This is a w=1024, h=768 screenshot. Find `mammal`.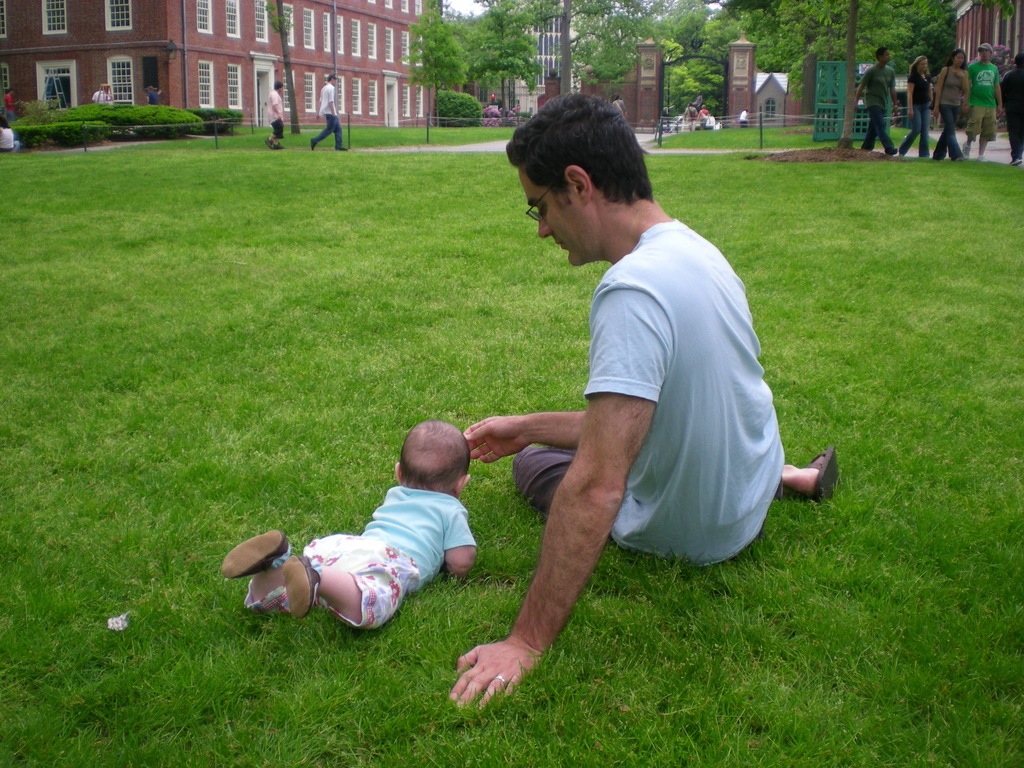
Bounding box: x1=961 y1=45 x2=1004 y2=160.
